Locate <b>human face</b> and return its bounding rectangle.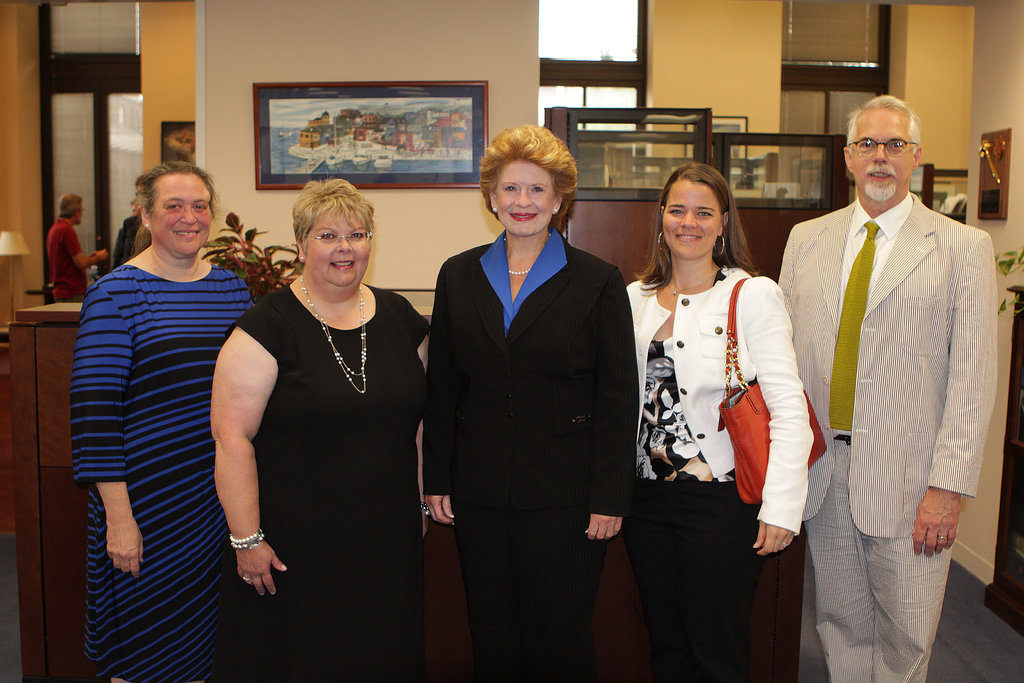
[x1=307, y1=200, x2=372, y2=288].
